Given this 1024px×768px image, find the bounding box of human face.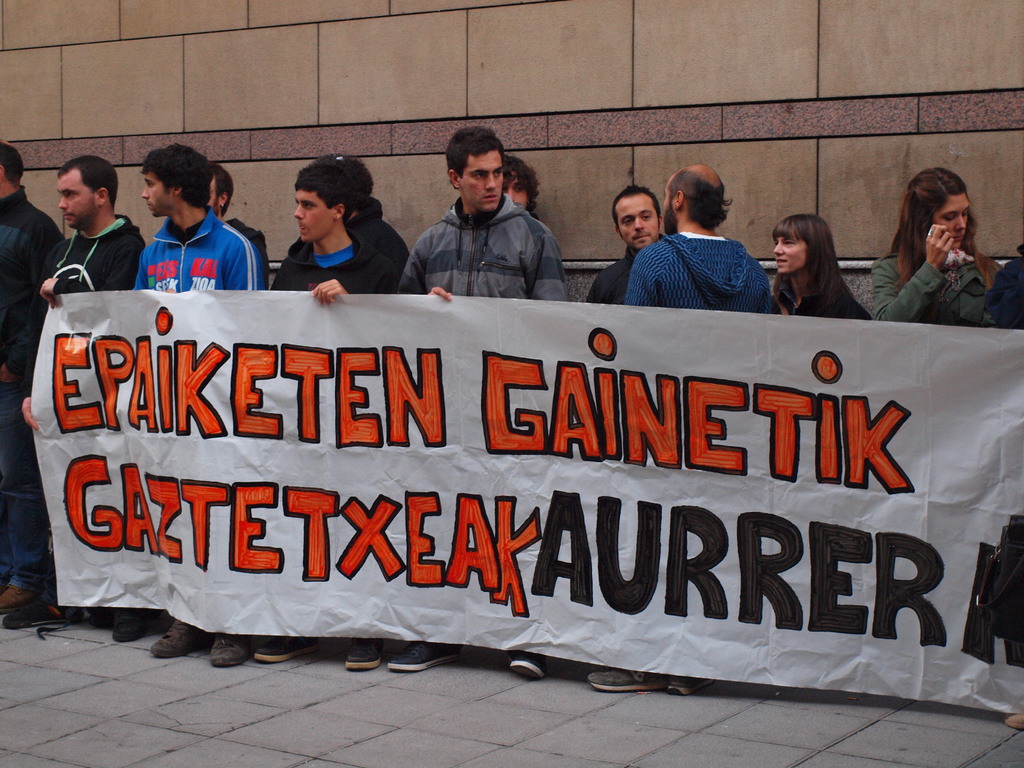
{"left": 929, "top": 189, "right": 972, "bottom": 250}.
